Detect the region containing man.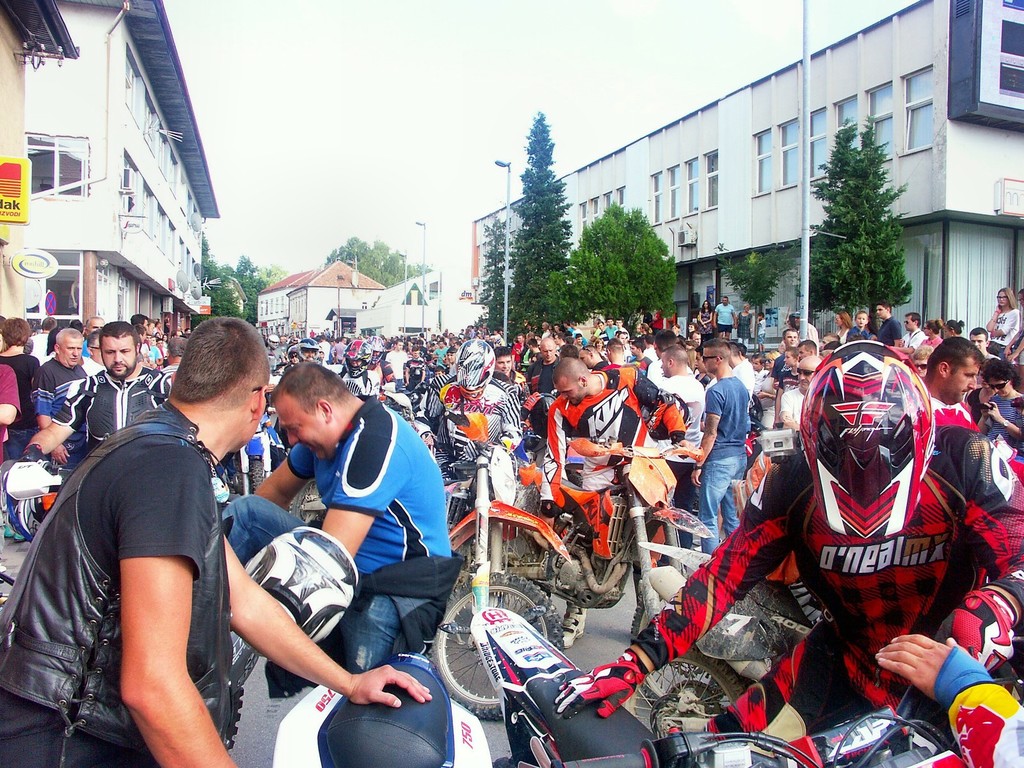
rect(260, 369, 454, 675).
